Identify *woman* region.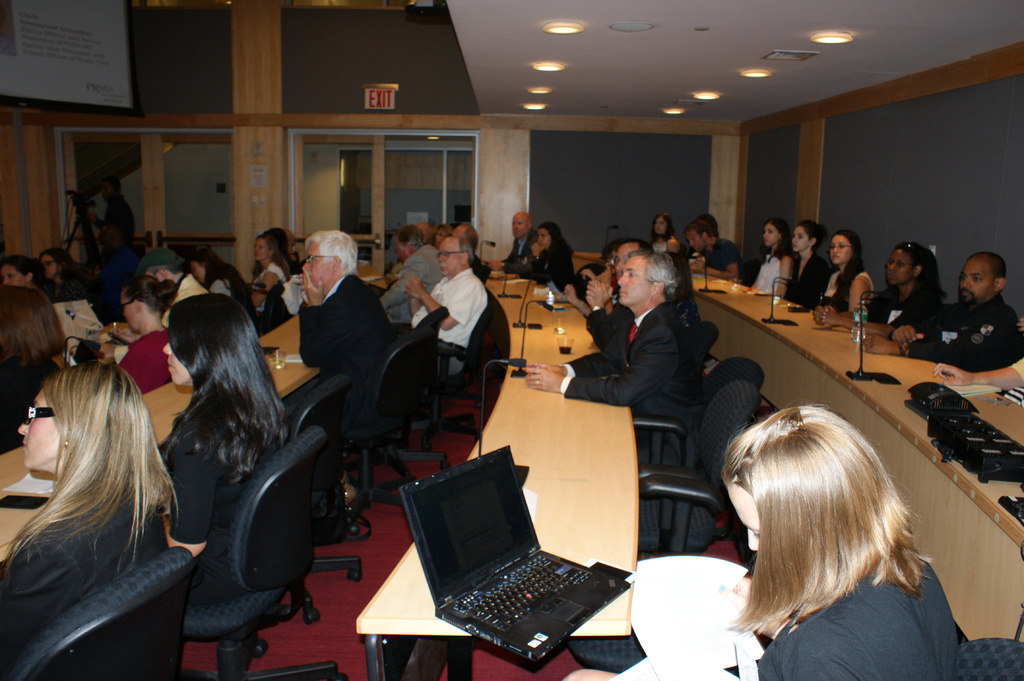
Region: [525, 221, 577, 303].
